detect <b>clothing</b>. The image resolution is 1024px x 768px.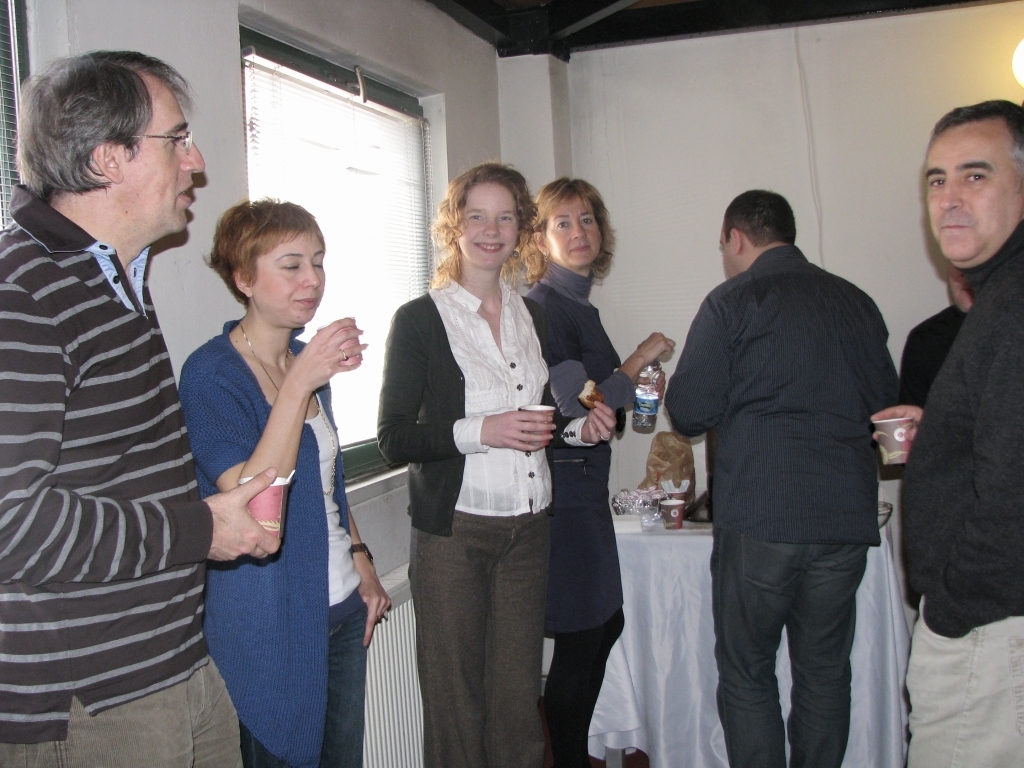
179/326/374/767.
